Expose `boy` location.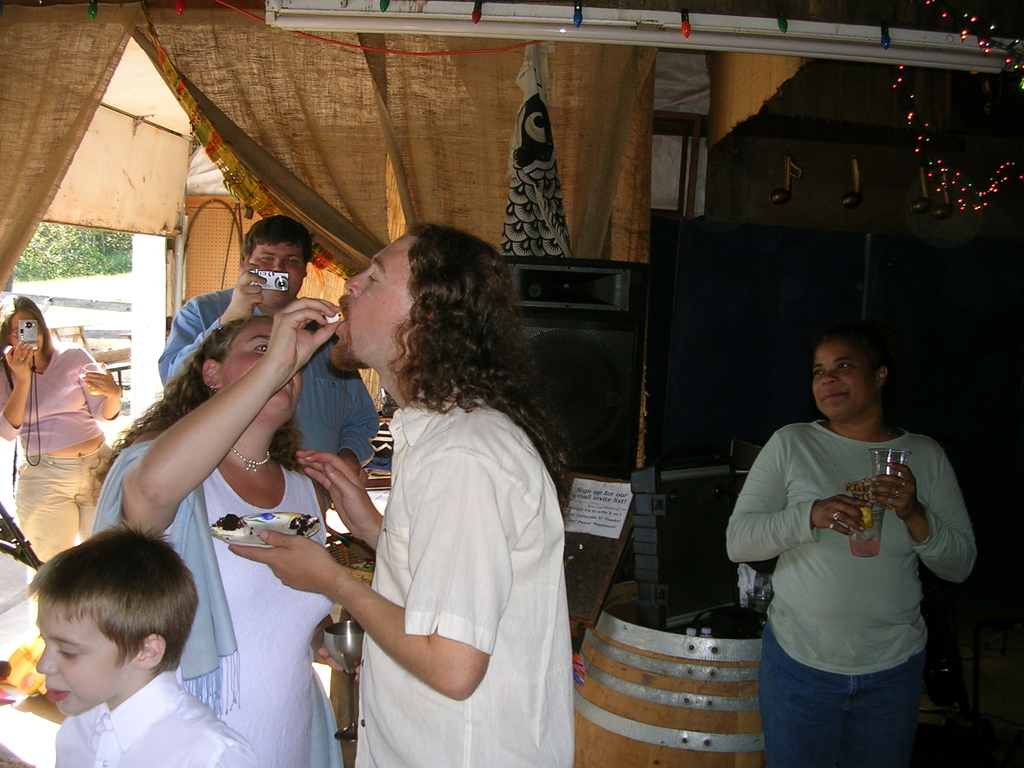
Exposed at region(25, 525, 258, 767).
